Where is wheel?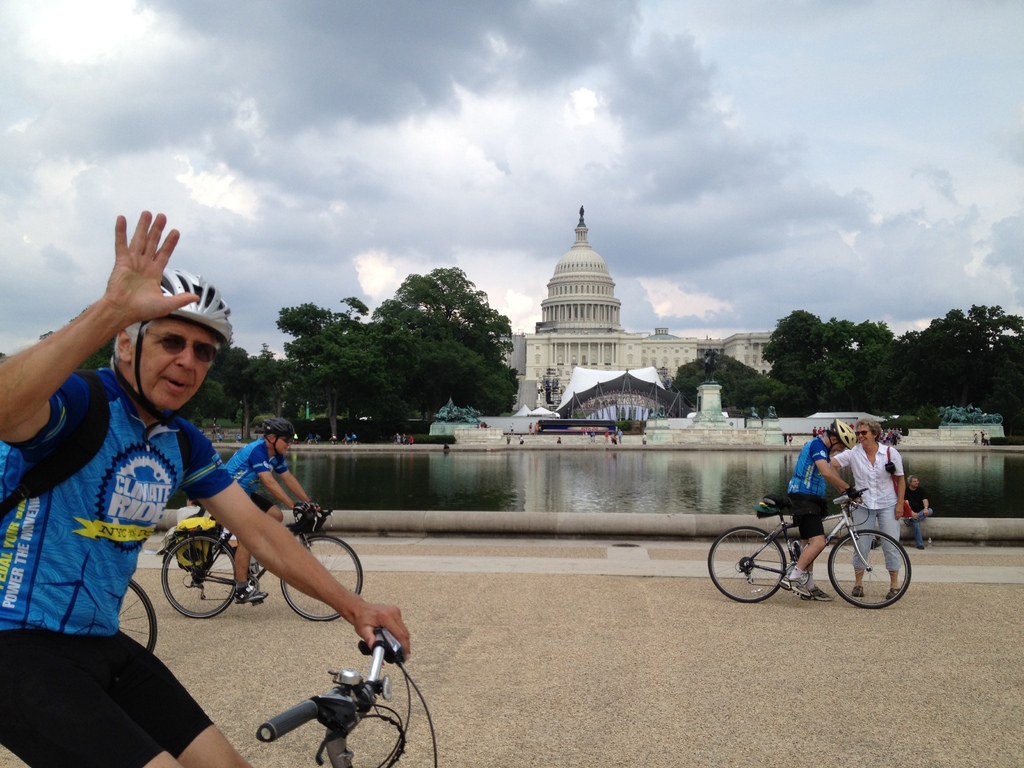
708 526 787 603.
